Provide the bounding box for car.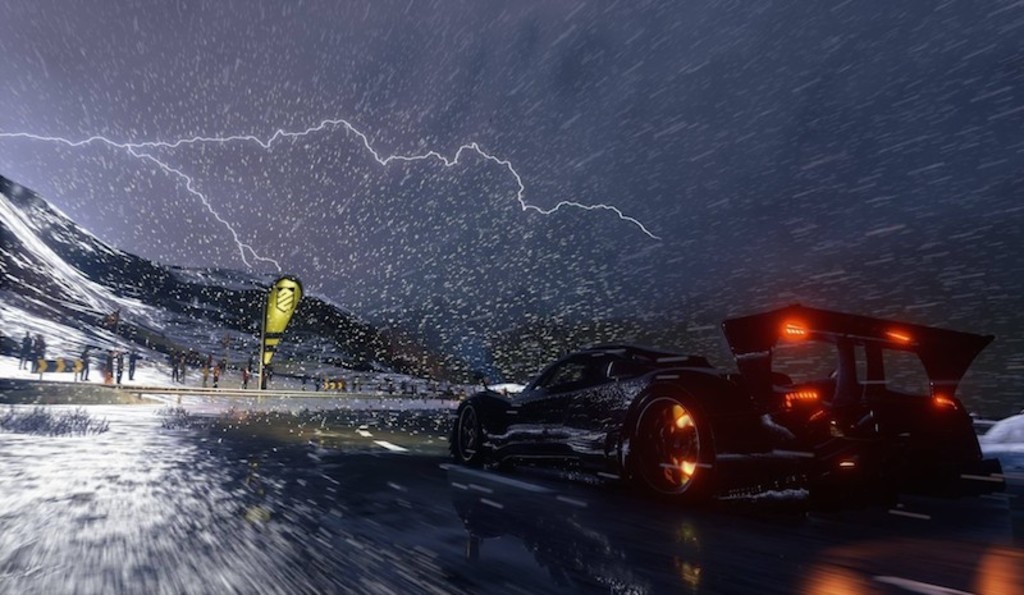
(left=447, top=317, right=998, bottom=514).
